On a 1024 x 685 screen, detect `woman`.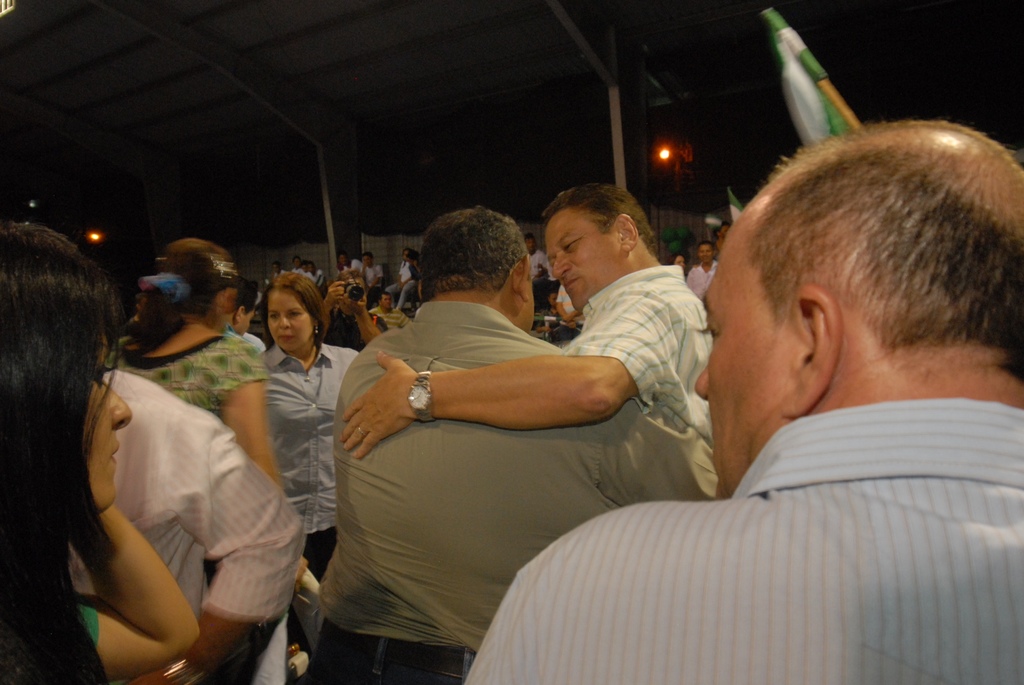
(261,270,365,651).
